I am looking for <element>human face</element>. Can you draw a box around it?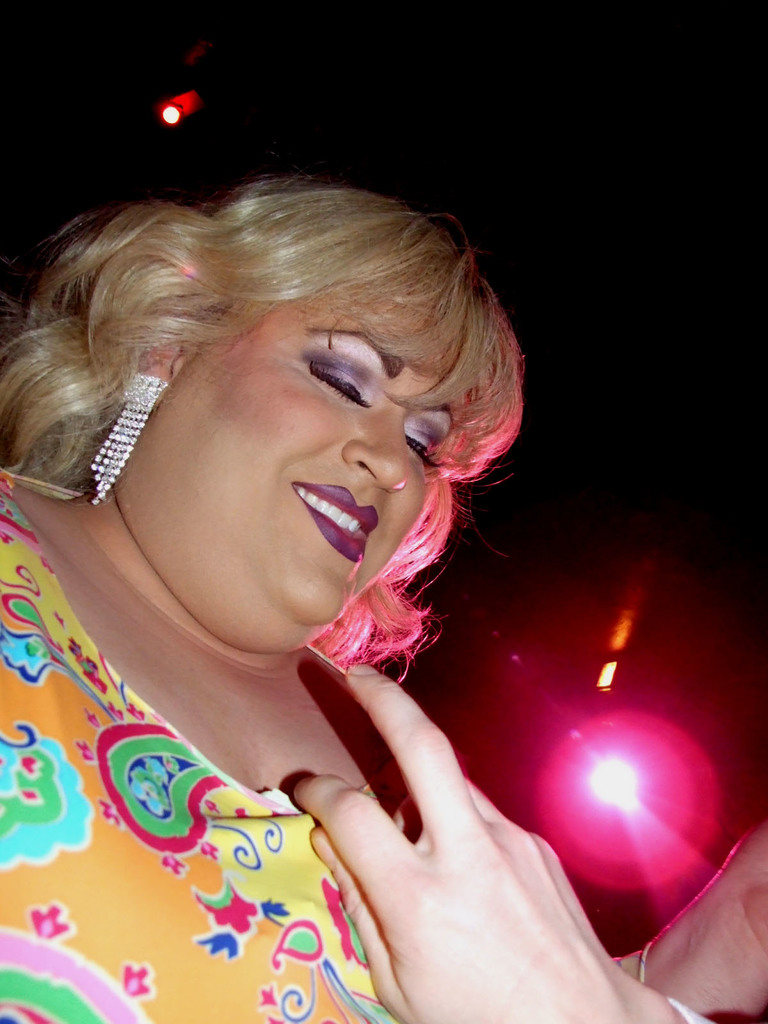
Sure, the bounding box is (115,273,500,640).
